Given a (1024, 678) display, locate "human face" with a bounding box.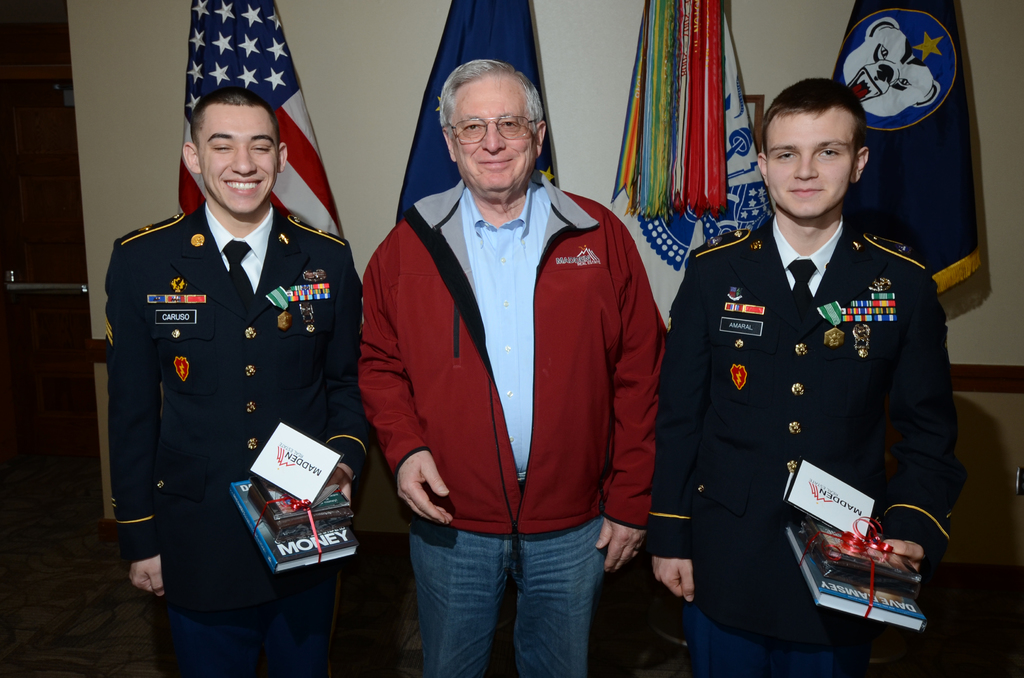
Located: 202,98,275,209.
